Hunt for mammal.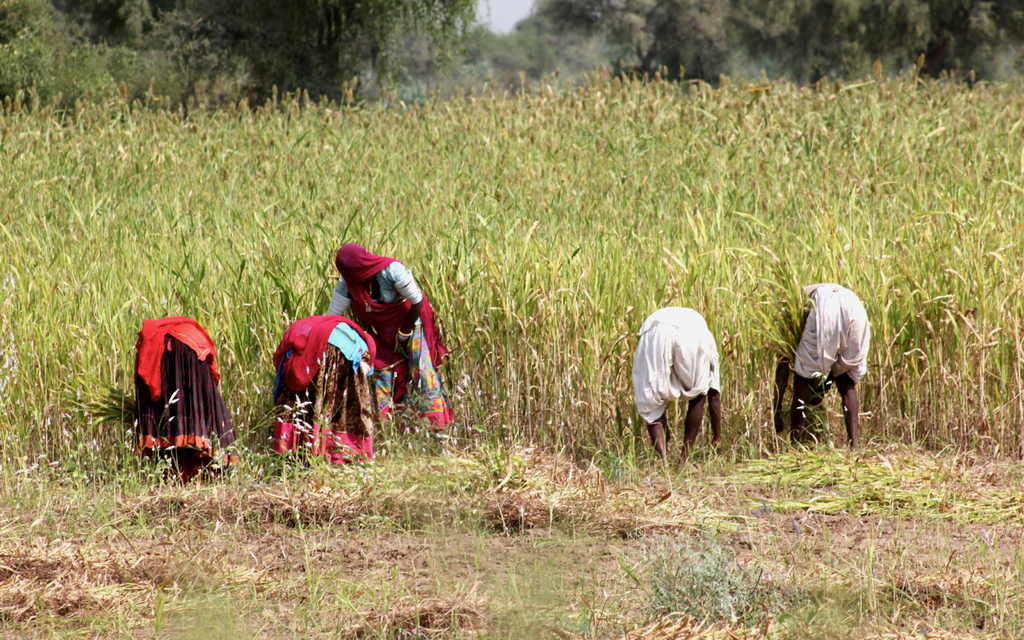
Hunted down at BBox(782, 270, 877, 456).
